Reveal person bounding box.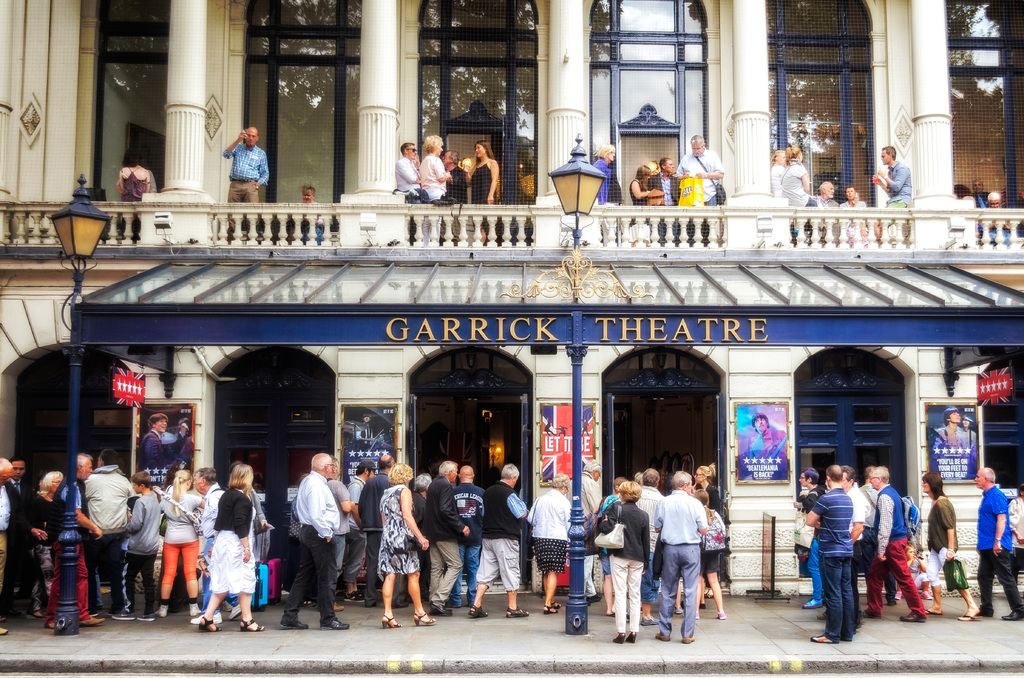
Revealed: left=284, top=183, right=324, bottom=247.
